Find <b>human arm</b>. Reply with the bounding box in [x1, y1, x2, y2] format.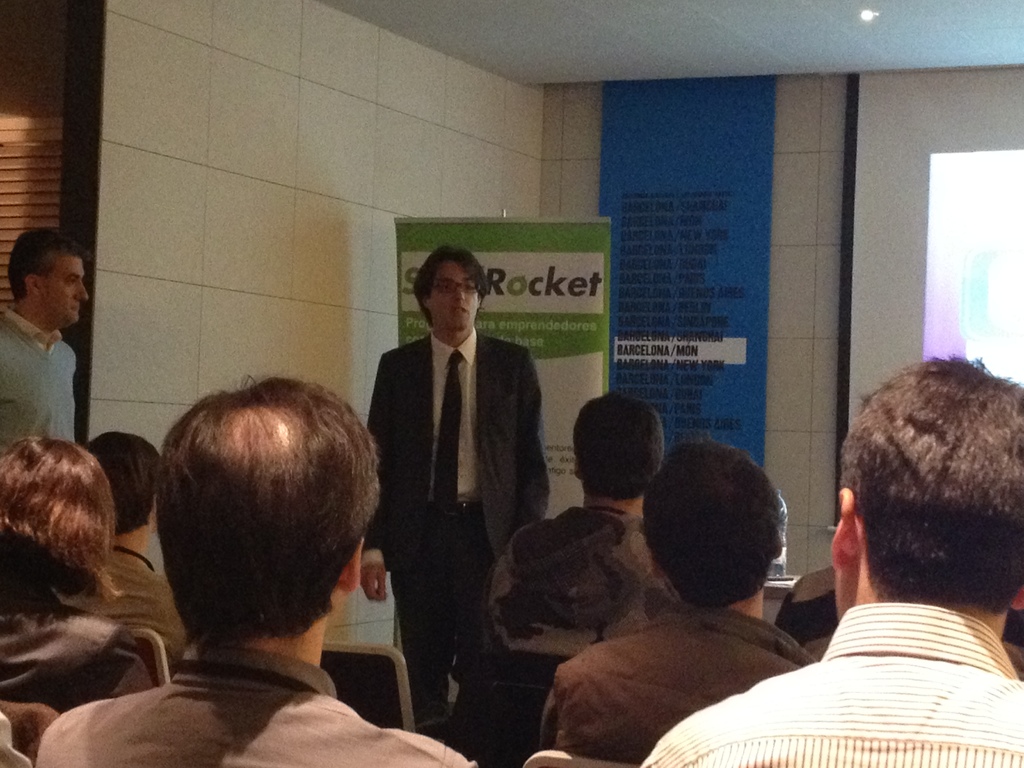
[520, 355, 548, 528].
